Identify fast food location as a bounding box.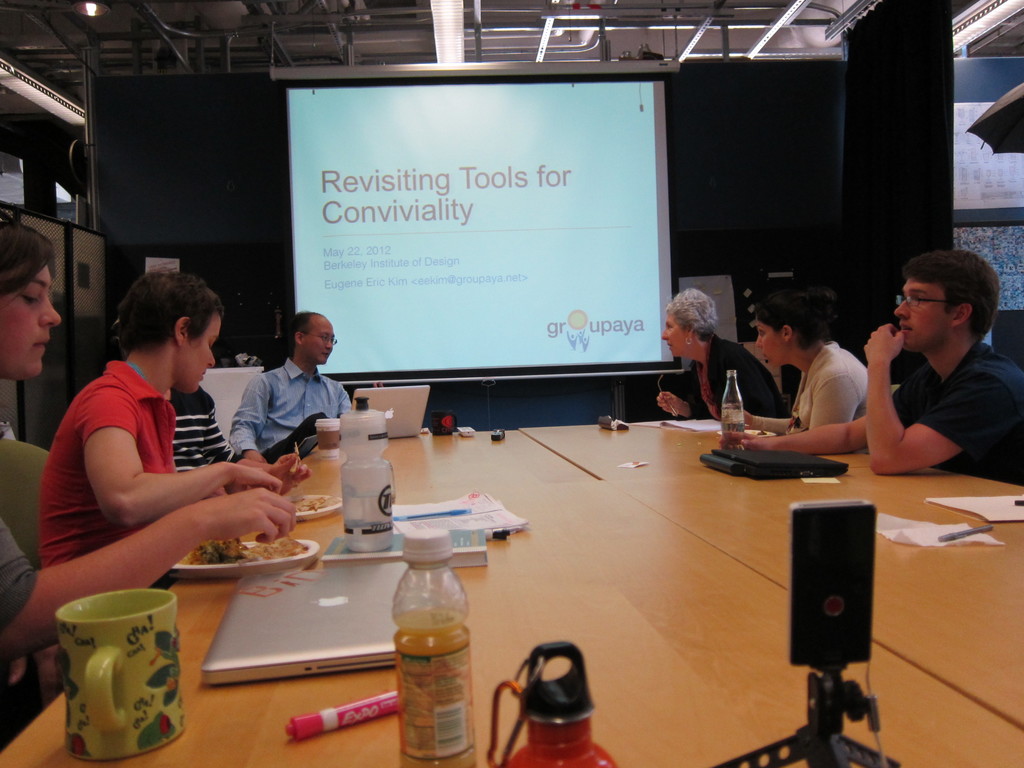
bbox=(186, 536, 302, 570).
